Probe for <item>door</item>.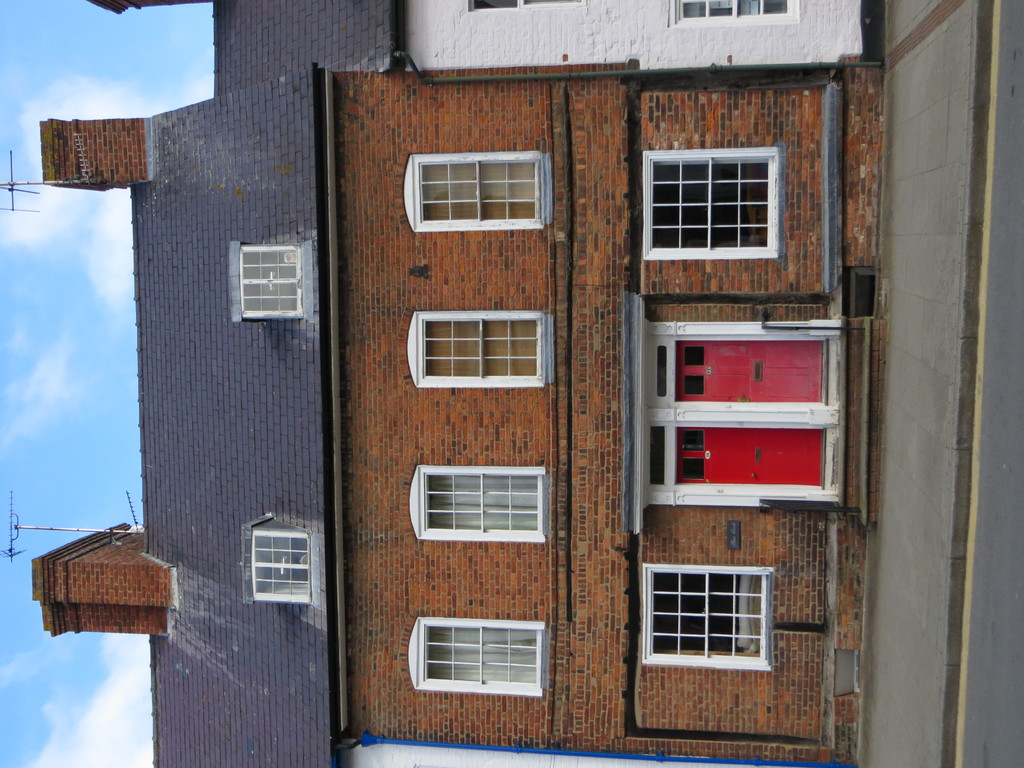
Probe result: bbox=[636, 310, 841, 509].
